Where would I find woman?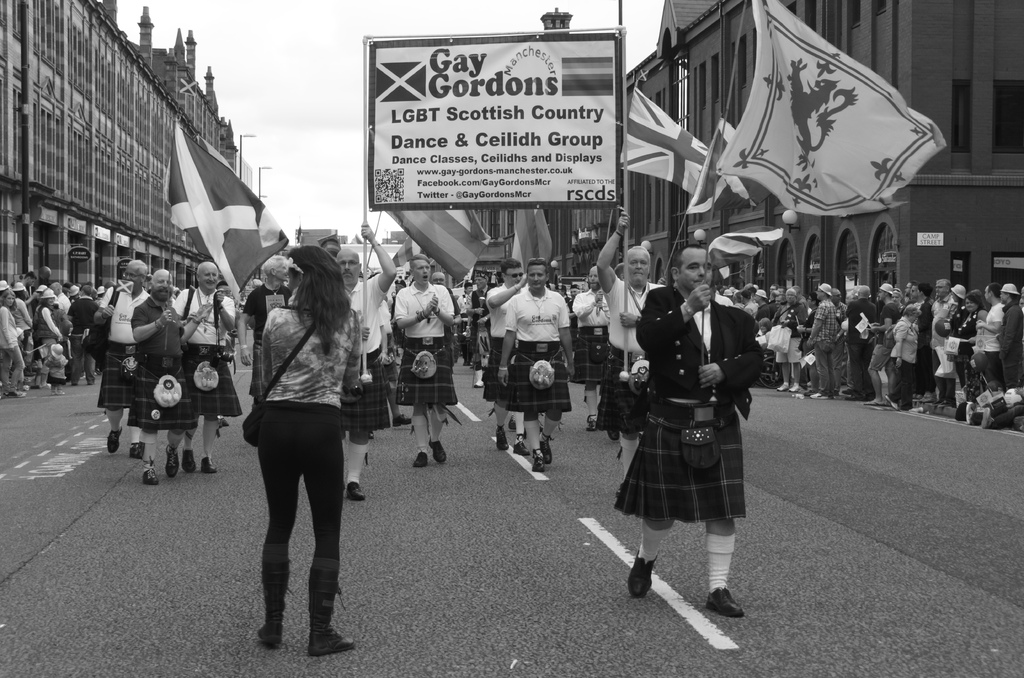
At (left=884, top=302, right=924, bottom=414).
